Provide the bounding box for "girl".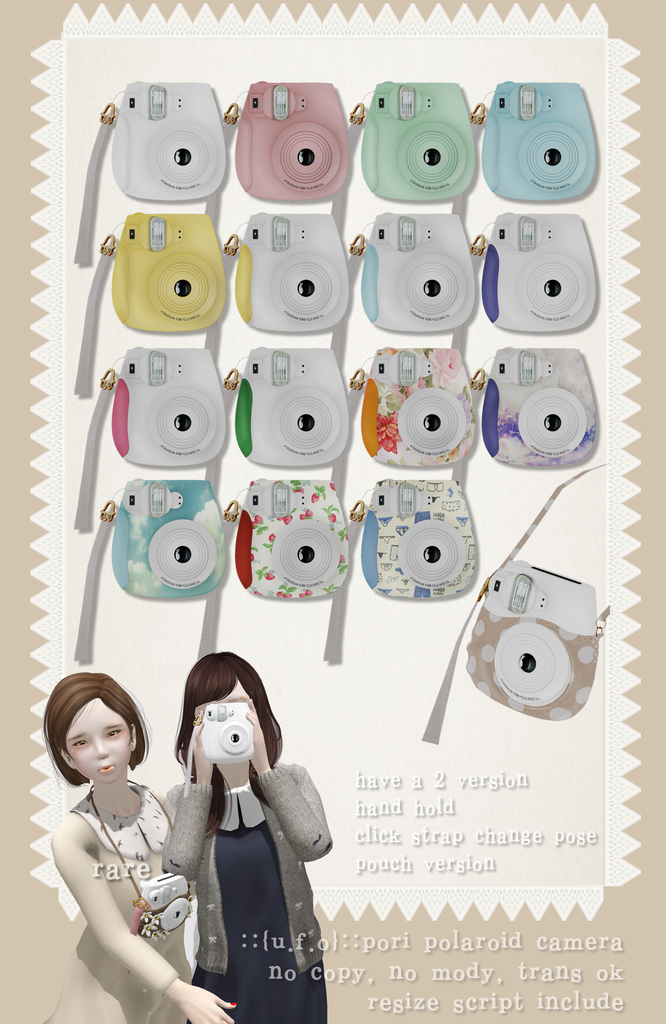
bbox=[44, 671, 238, 1023].
